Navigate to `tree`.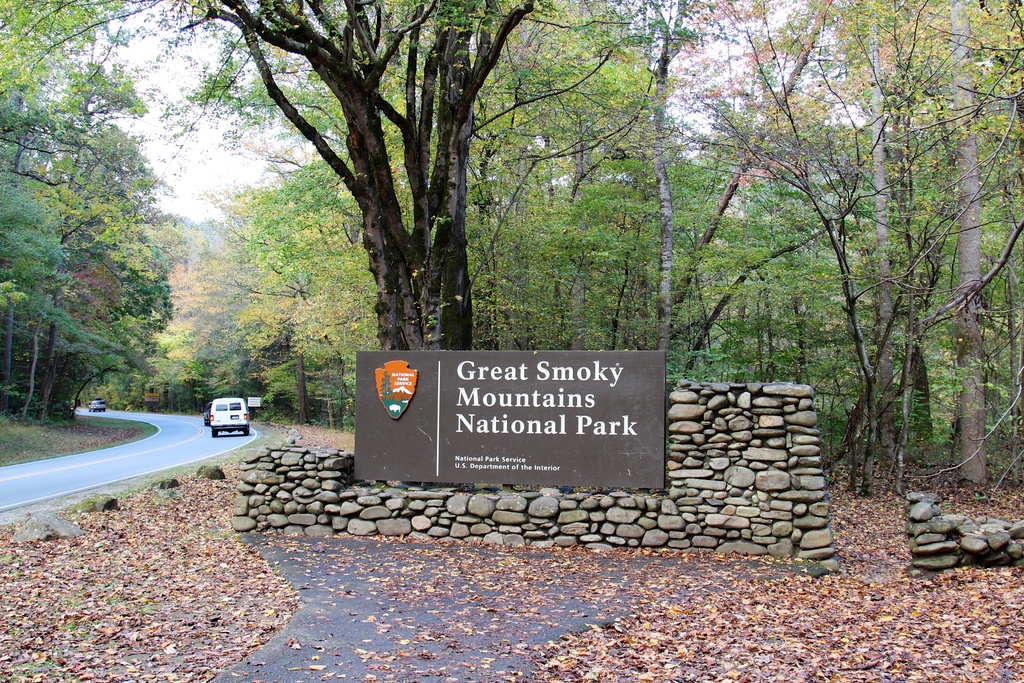
Navigation target: [0, 0, 1023, 447].
